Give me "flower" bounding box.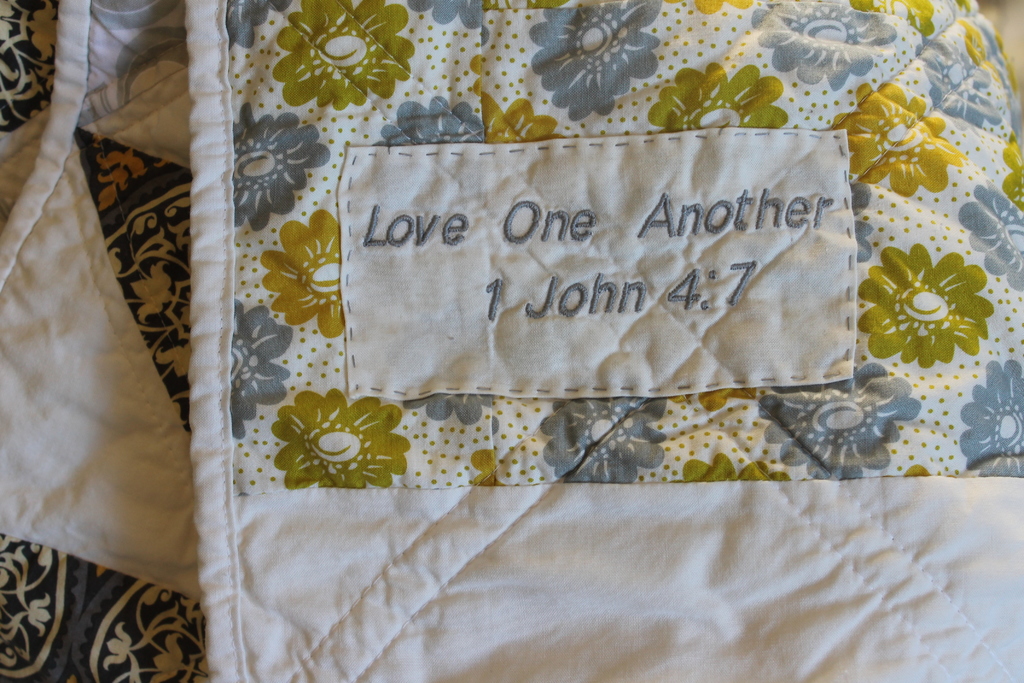
box(528, 0, 664, 119).
